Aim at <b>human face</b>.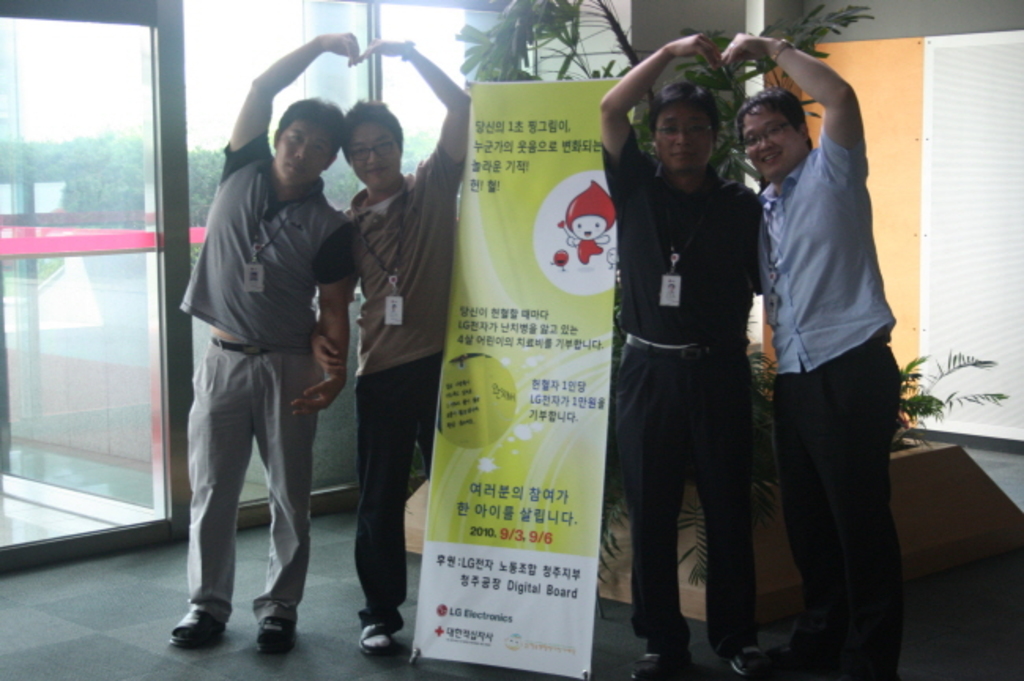
Aimed at detection(345, 117, 399, 186).
